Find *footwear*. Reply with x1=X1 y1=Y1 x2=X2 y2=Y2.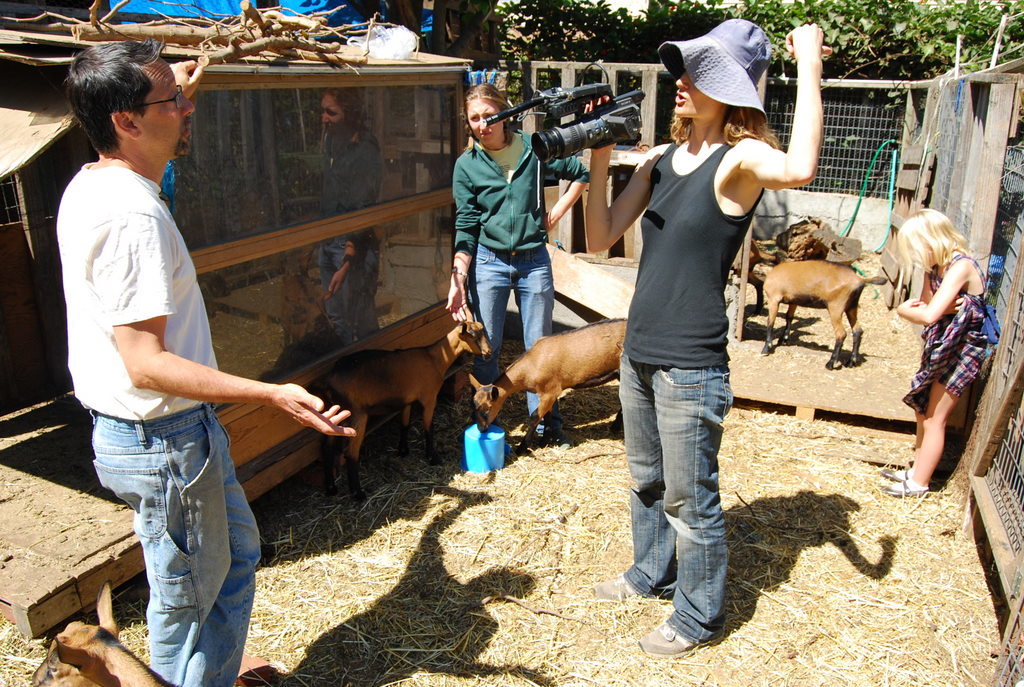
x1=872 y1=461 x2=914 y2=483.
